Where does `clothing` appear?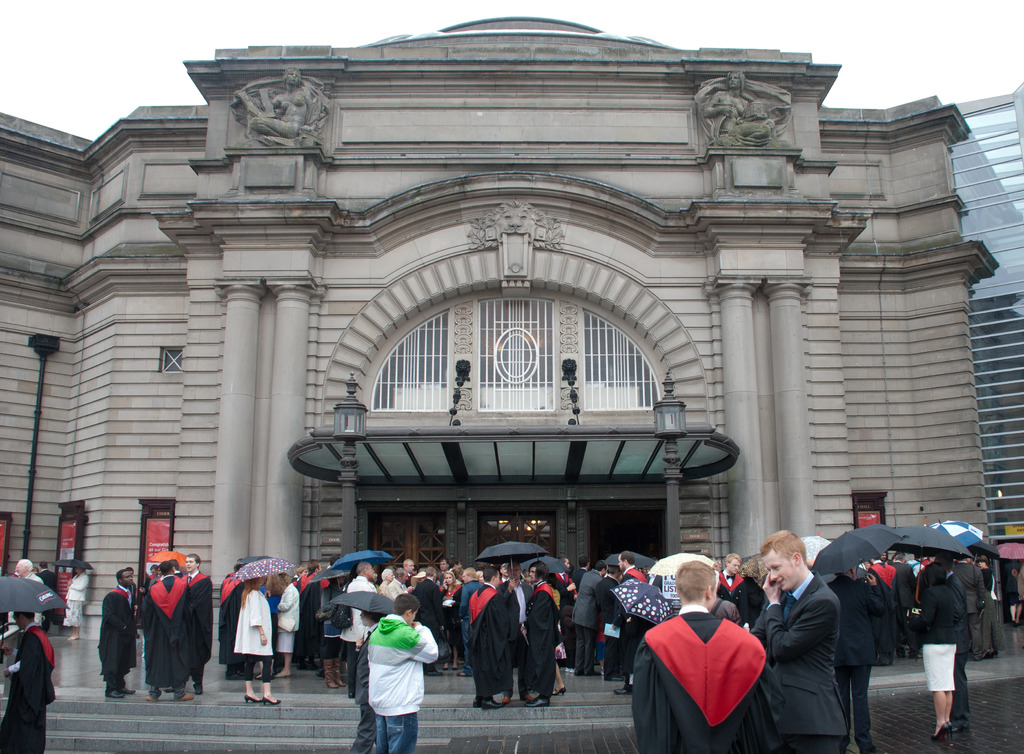
Appears at [x1=276, y1=579, x2=299, y2=648].
